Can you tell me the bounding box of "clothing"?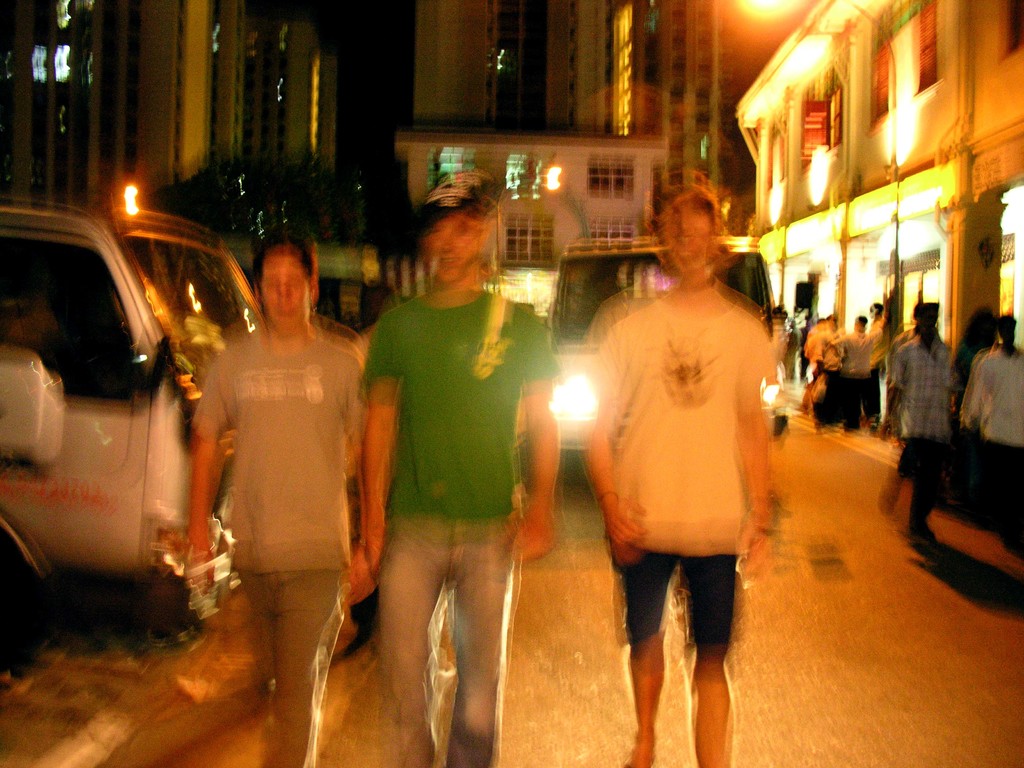
[left=188, top=319, right=367, bottom=767].
